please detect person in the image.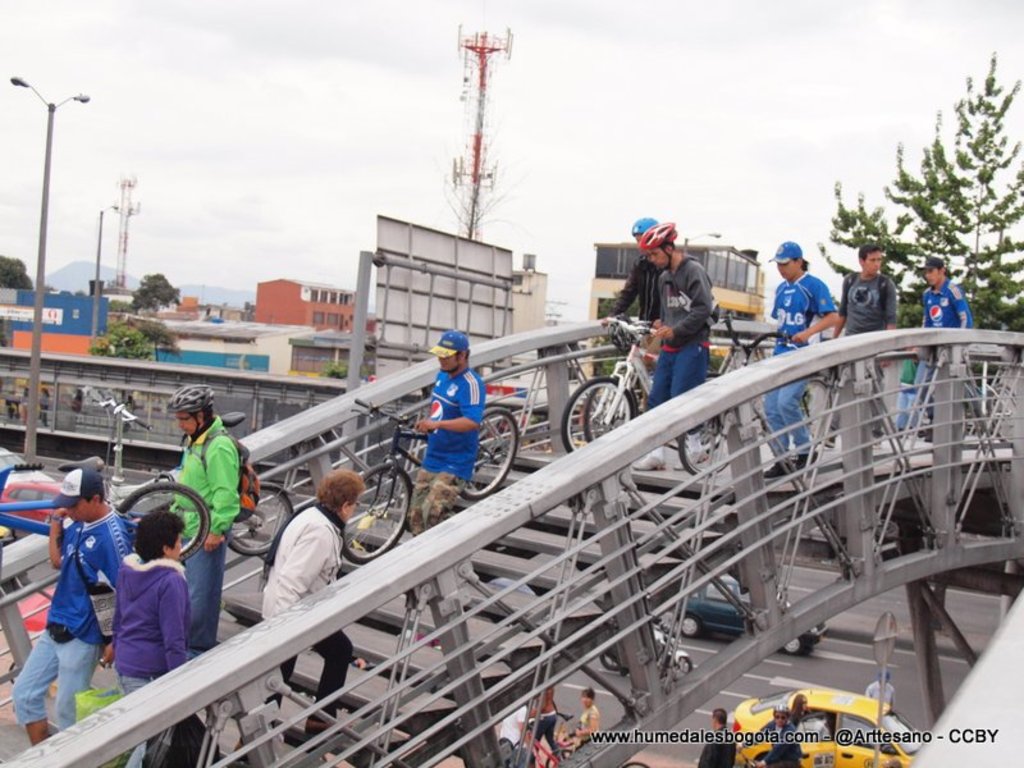
BBox(20, 466, 141, 759).
